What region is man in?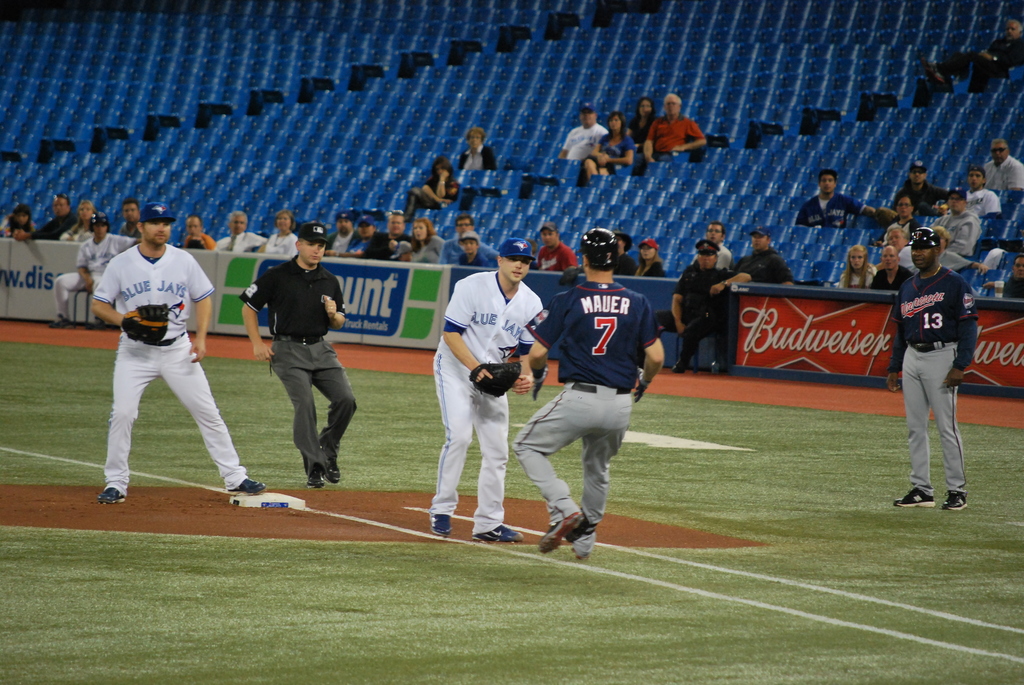
bbox=(979, 255, 1023, 303).
